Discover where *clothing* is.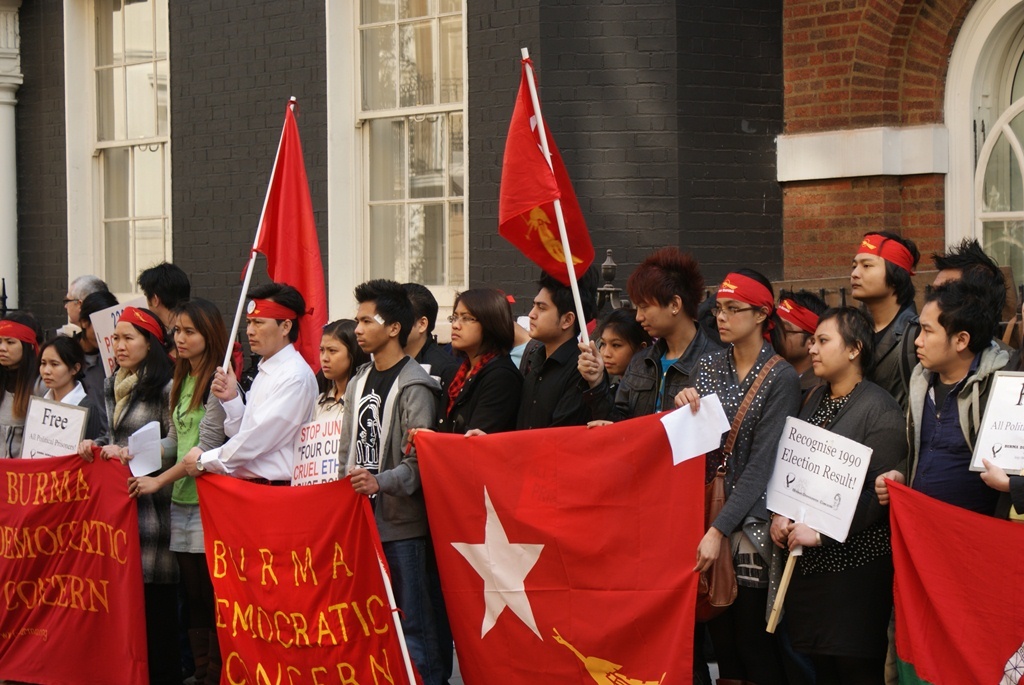
Discovered at [left=857, top=308, right=930, bottom=396].
